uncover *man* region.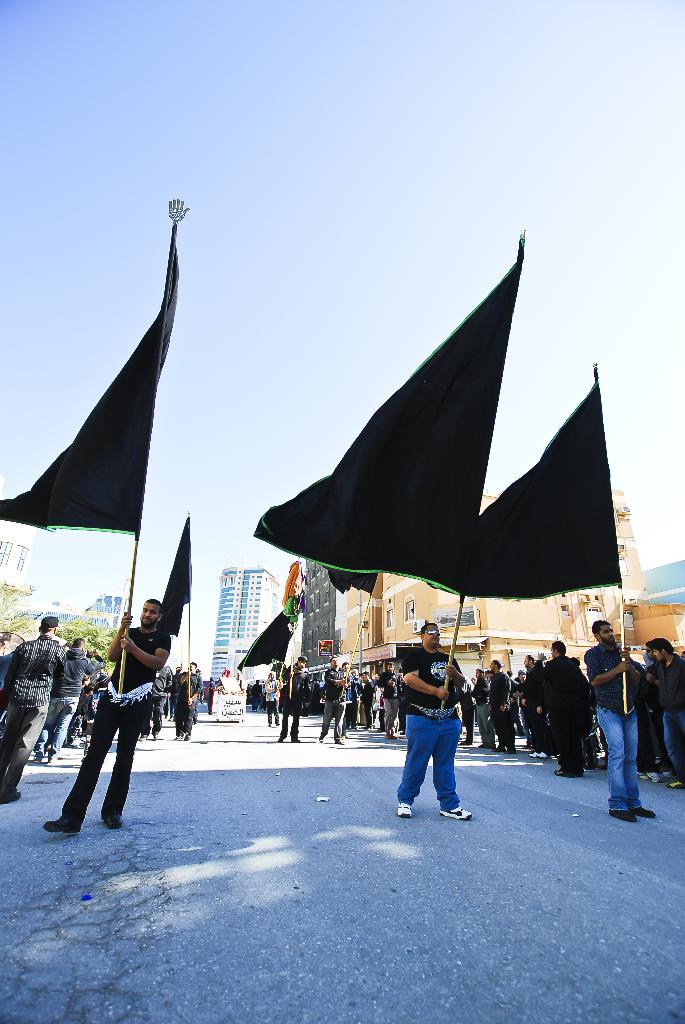
Uncovered: (left=28, top=631, right=102, bottom=773).
